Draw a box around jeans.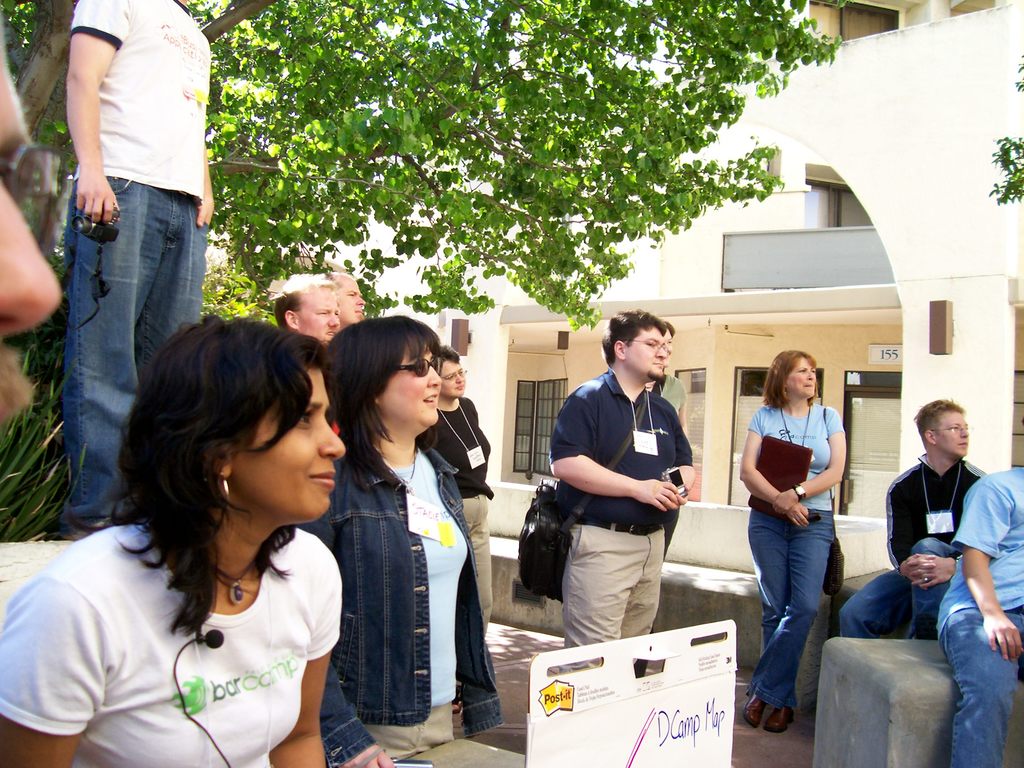
<bbox>939, 610, 1023, 767</bbox>.
